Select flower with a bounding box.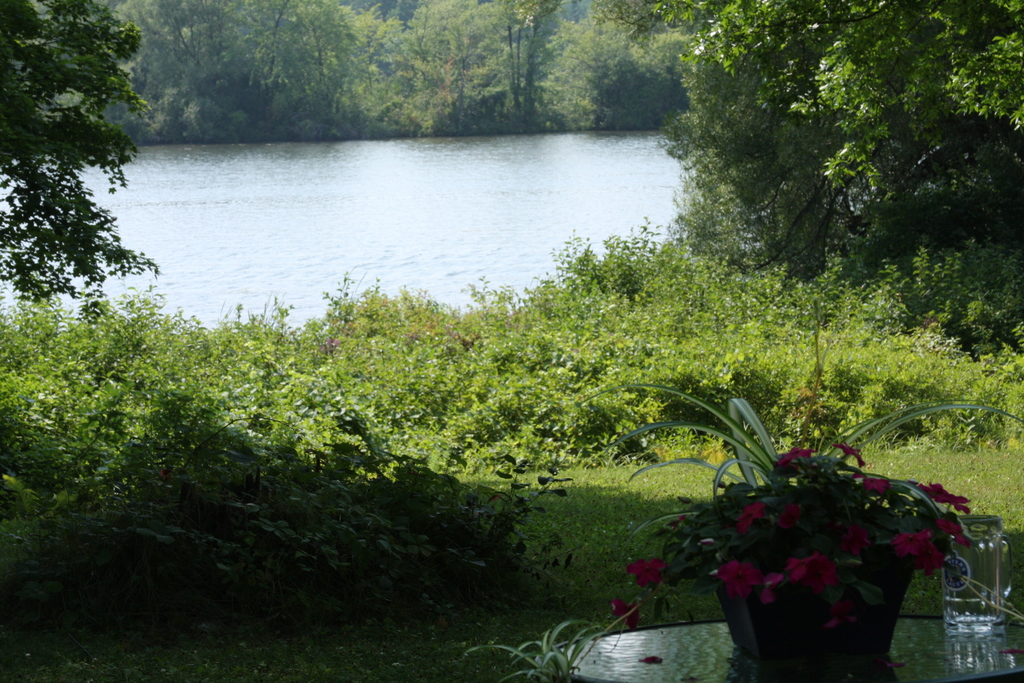
left=908, top=541, right=947, bottom=580.
